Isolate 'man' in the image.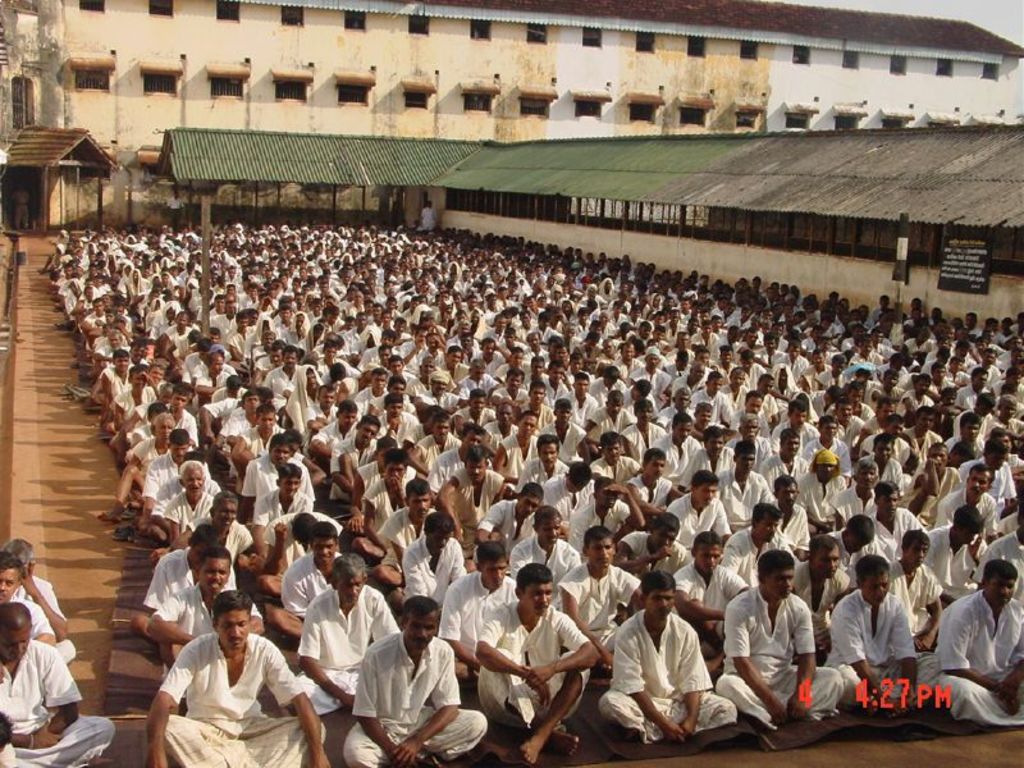
Isolated region: <bbox>102, 346, 133, 426</bbox>.
